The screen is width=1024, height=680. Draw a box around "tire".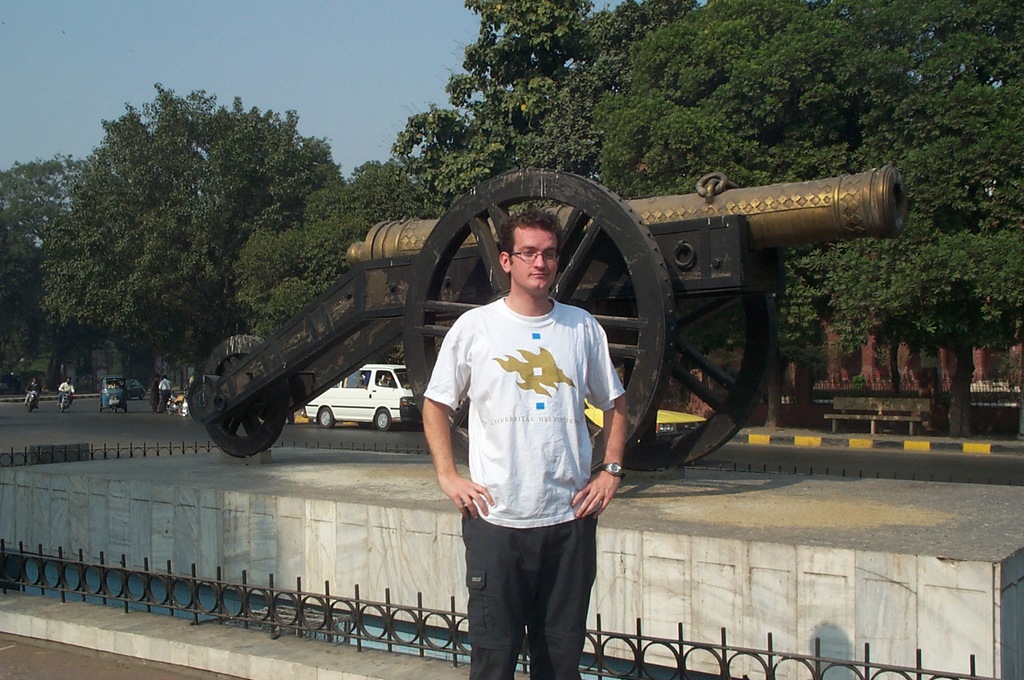
left=200, top=343, right=296, bottom=465.
